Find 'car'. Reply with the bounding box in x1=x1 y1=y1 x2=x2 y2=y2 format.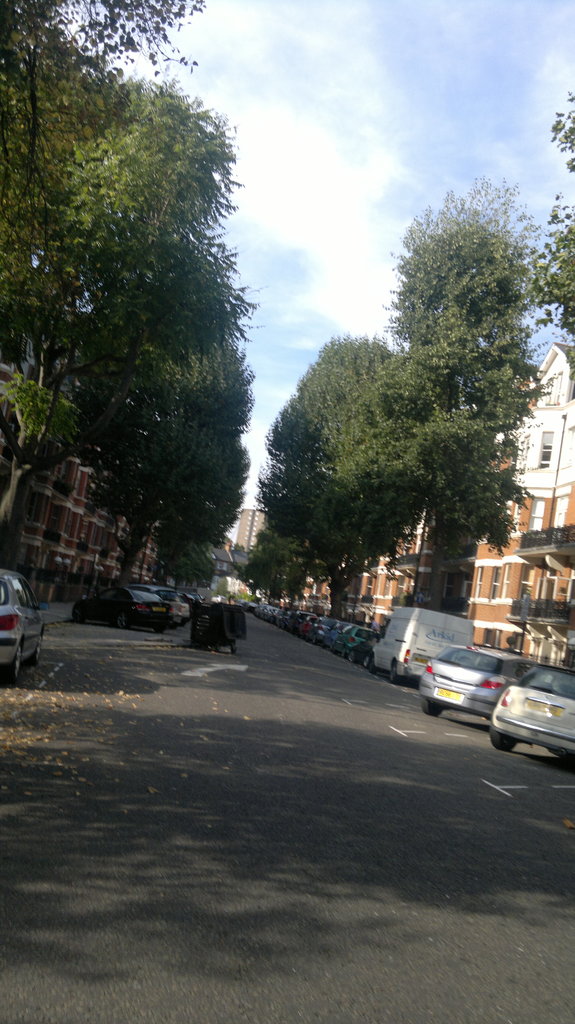
x1=69 y1=582 x2=204 y2=634.
